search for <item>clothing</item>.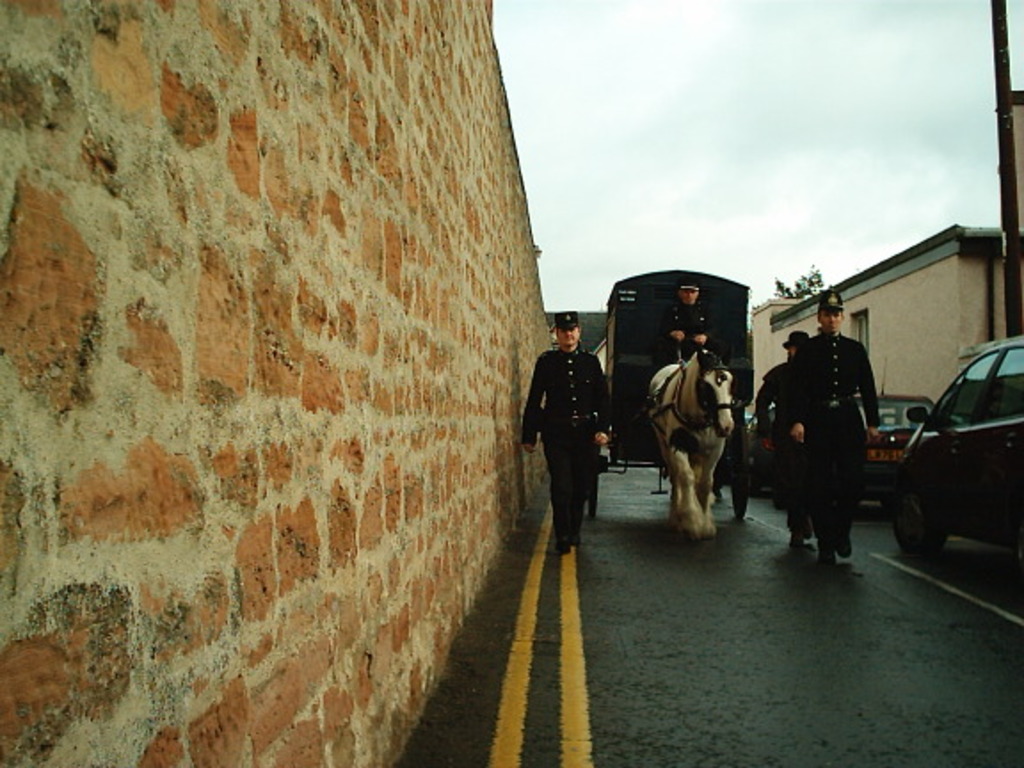
Found at locate(782, 316, 889, 516).
